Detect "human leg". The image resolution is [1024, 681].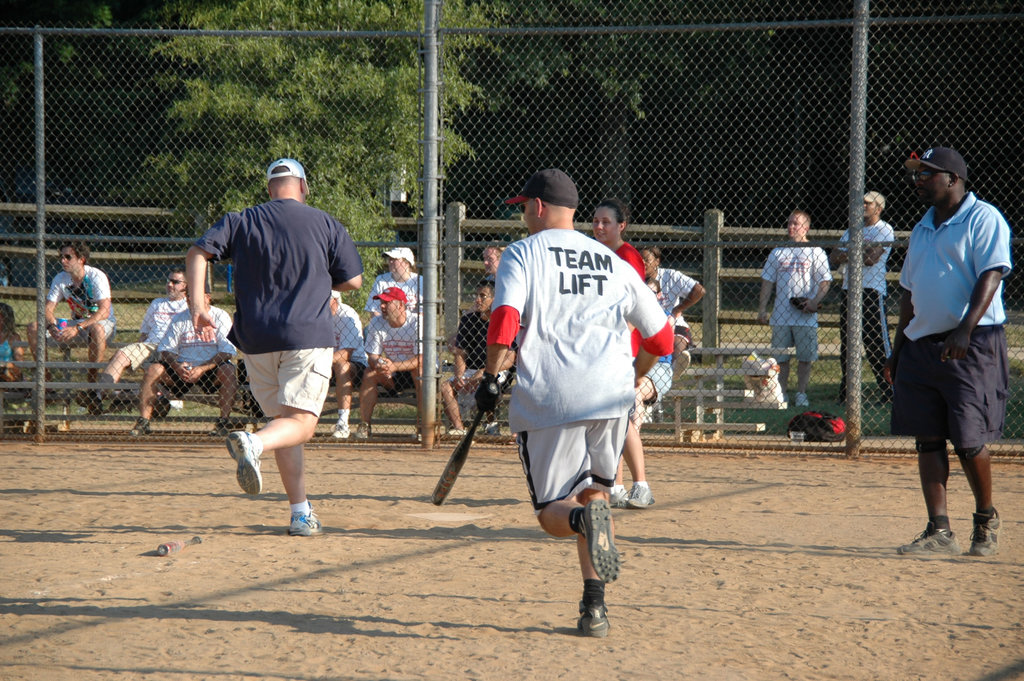
(left=74, top=342, right=147, bottom=421).
